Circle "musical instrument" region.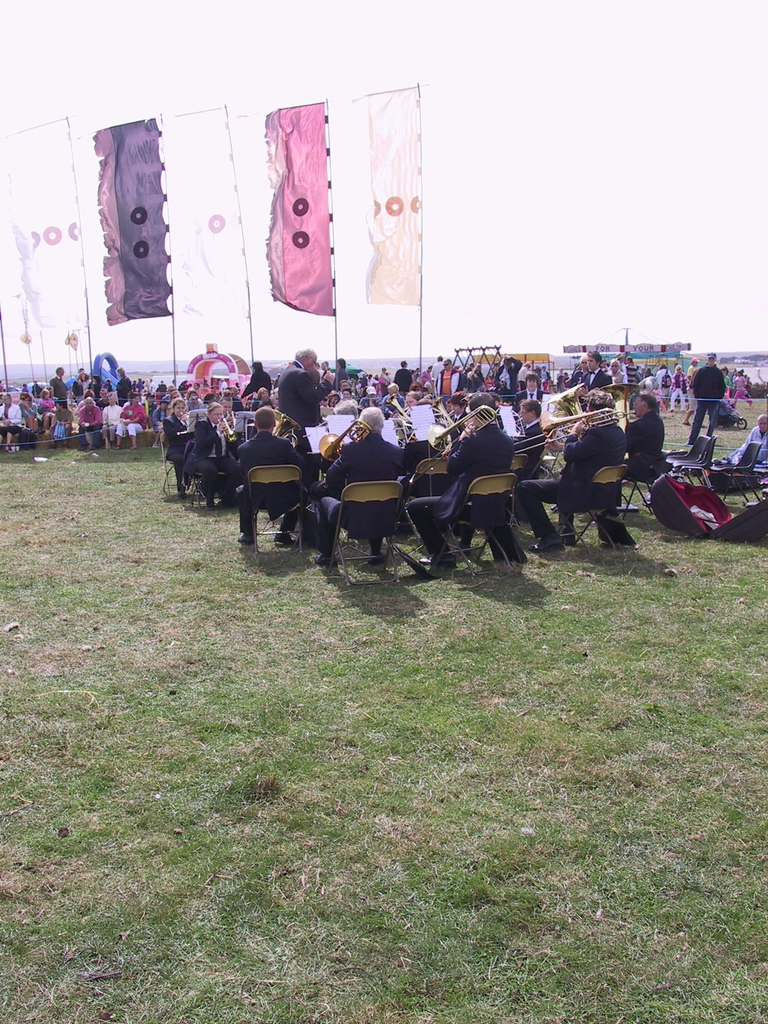
Region: (x1=308, y1=413, x2=369, y2=504).
